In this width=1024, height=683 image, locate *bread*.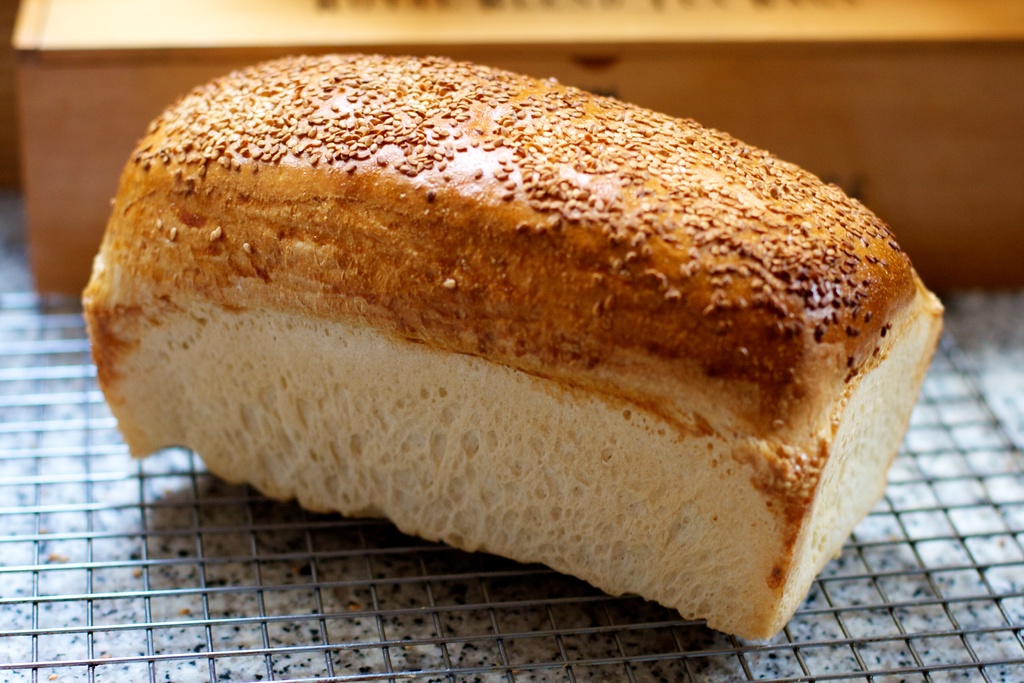
Bounding box: crop(79, 53, 943, 643).
